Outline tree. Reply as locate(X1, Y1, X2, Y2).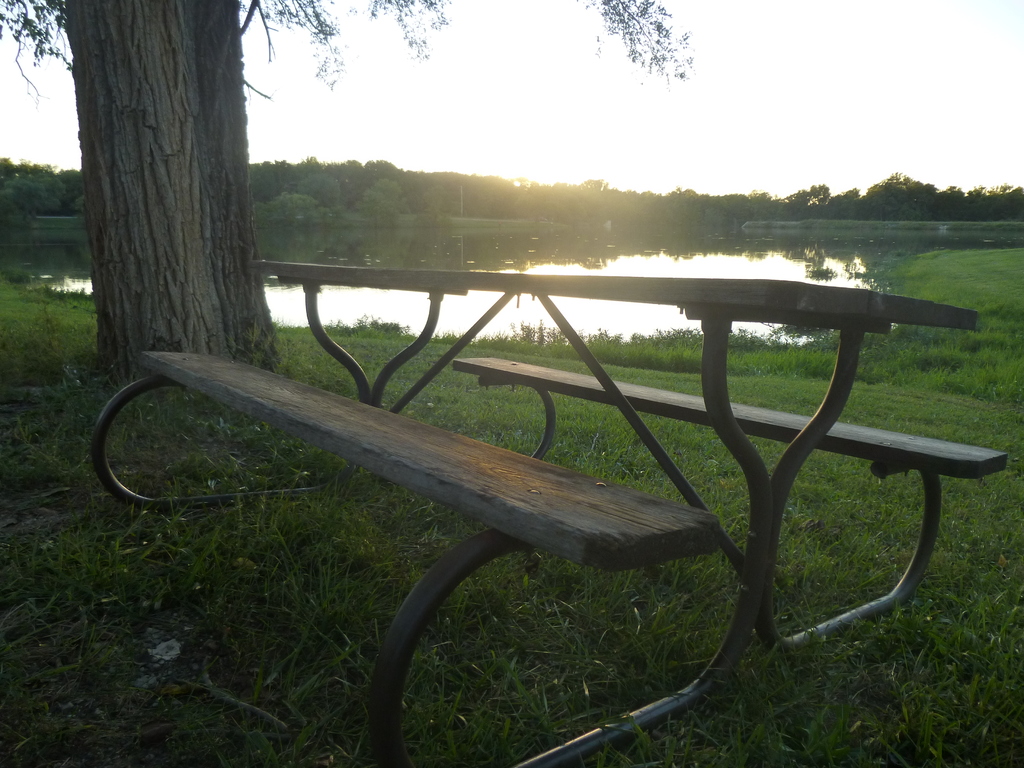
locate(360, 179, 403, 228).
